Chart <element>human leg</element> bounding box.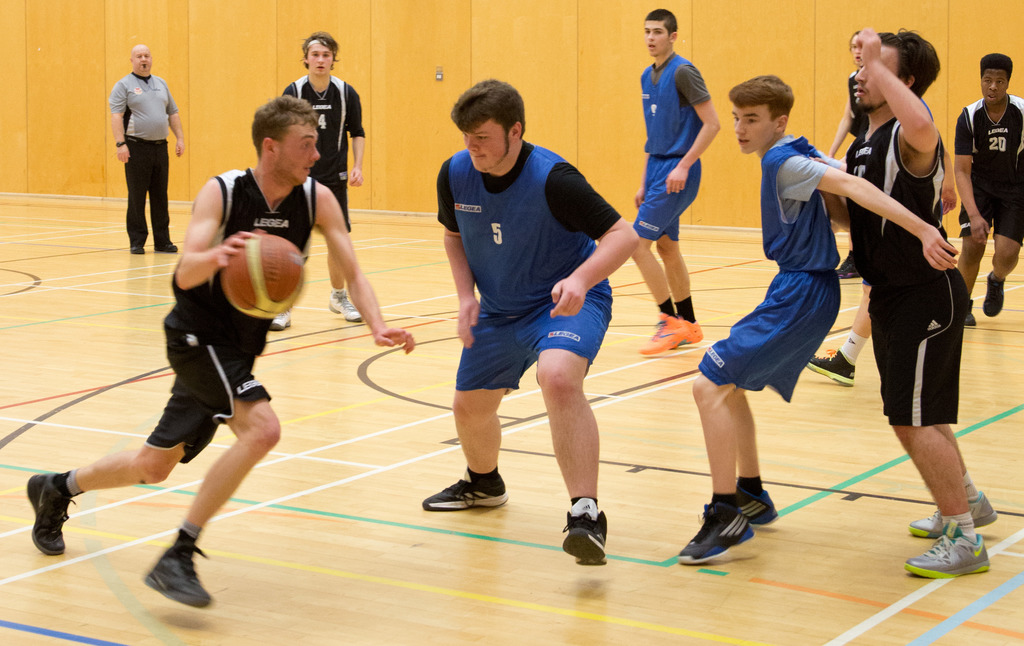
Charted: region(947, 202, 980, 310).
